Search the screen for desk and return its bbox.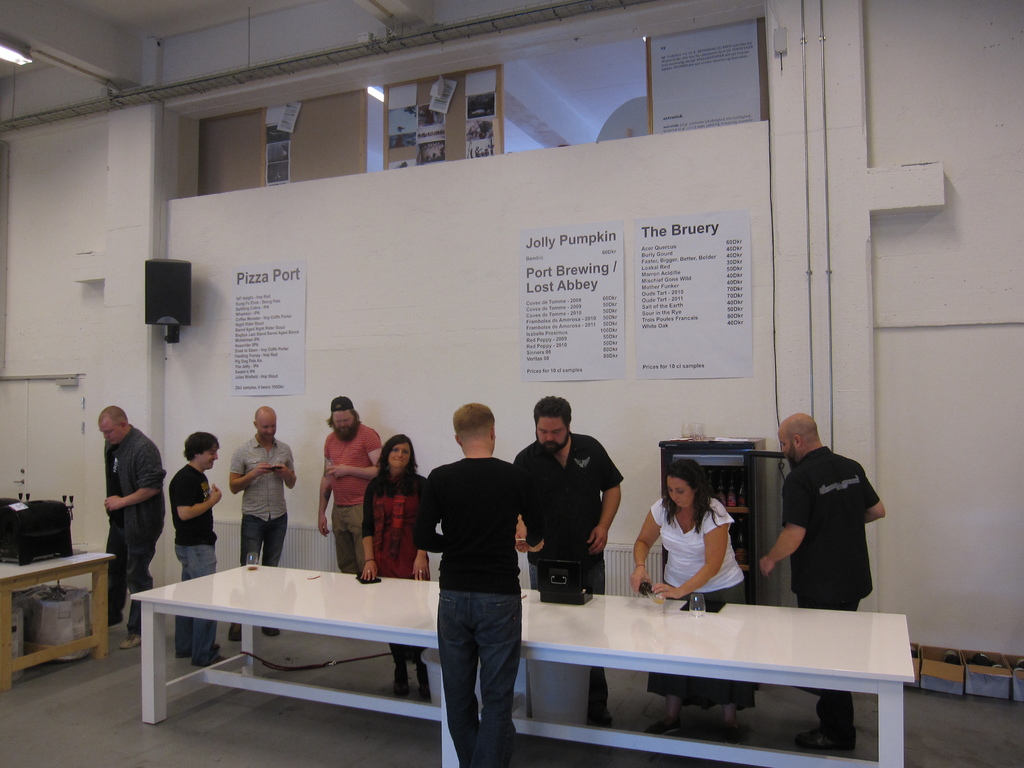
Found: locate(0, 542, 106, 685).
